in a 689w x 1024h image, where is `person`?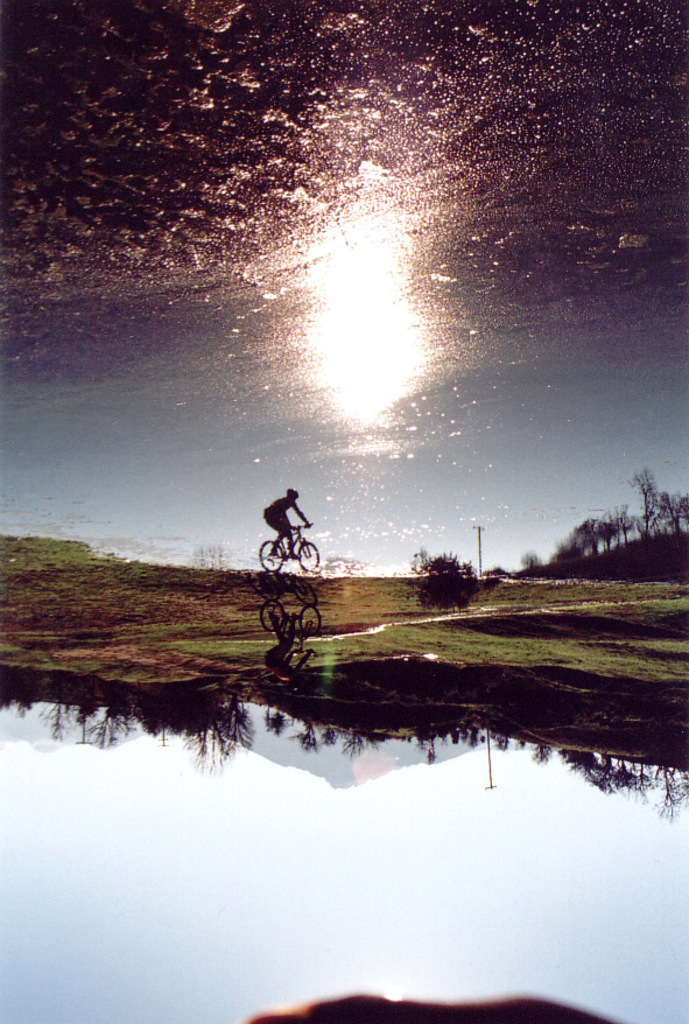
254:477:322:574.
